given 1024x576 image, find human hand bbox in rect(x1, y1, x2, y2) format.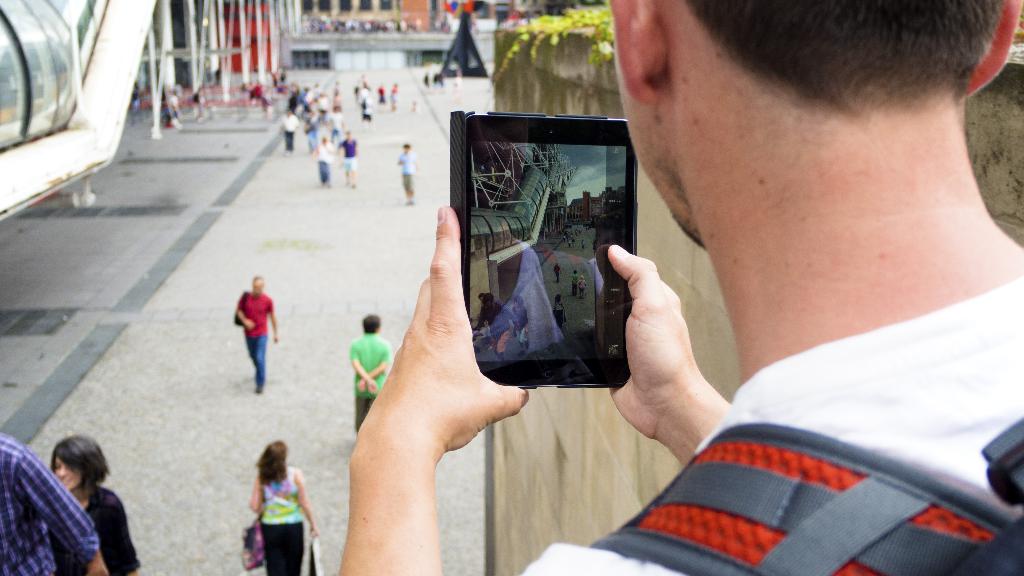
rect(607, 243, 700, 443).
